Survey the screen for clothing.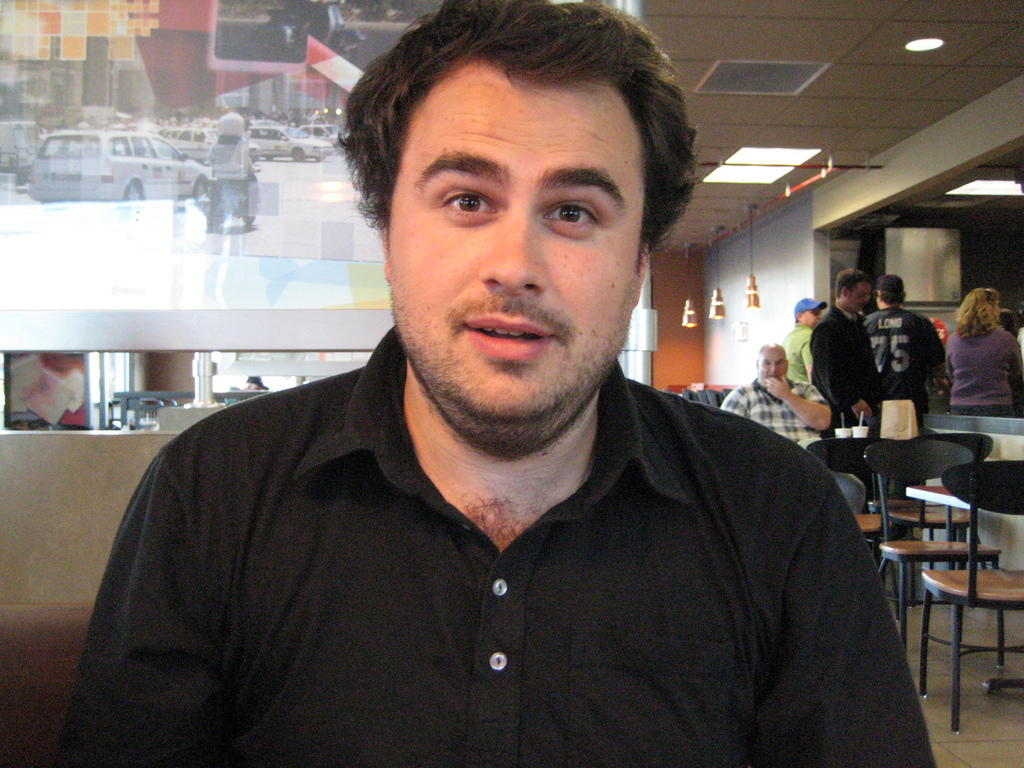
Survey found: <box>779,320,813,383</box>.
